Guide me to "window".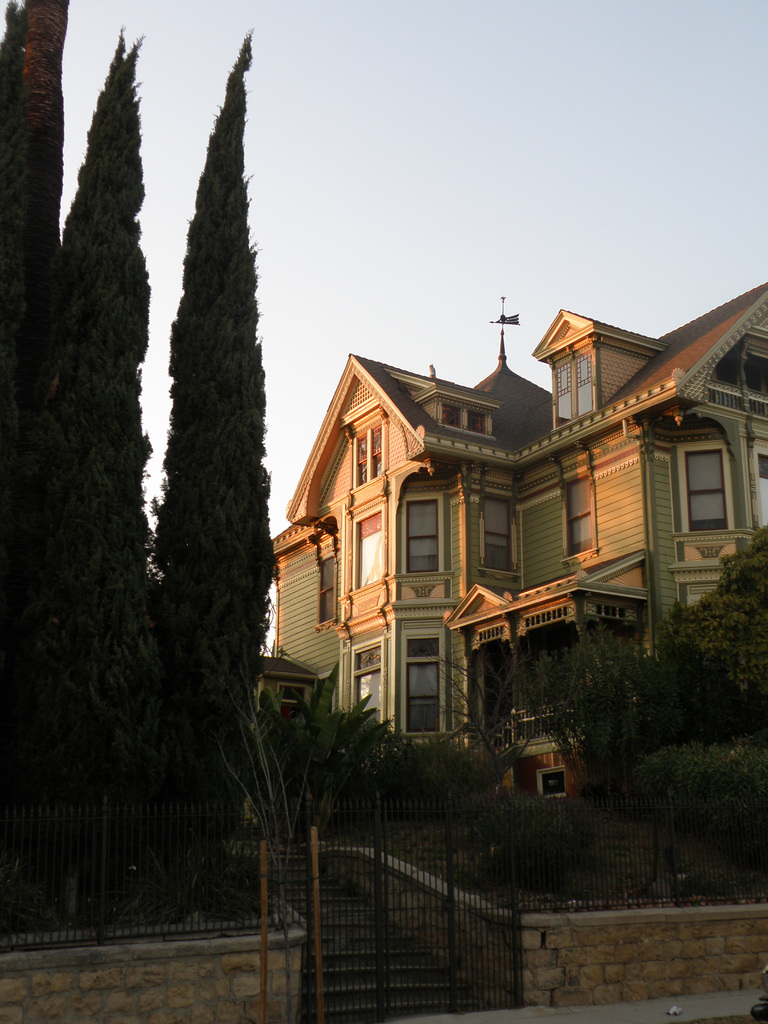
Guidance: bbox=(353, 515, 389, 594).
